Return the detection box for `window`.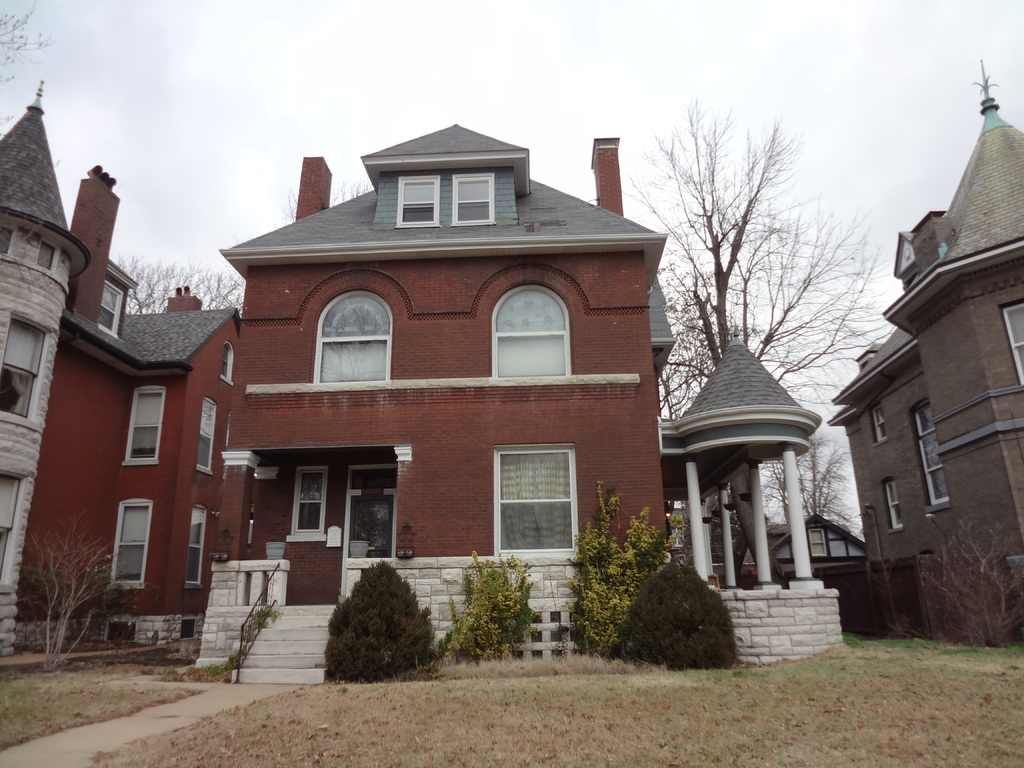
(401,180,437,224).
